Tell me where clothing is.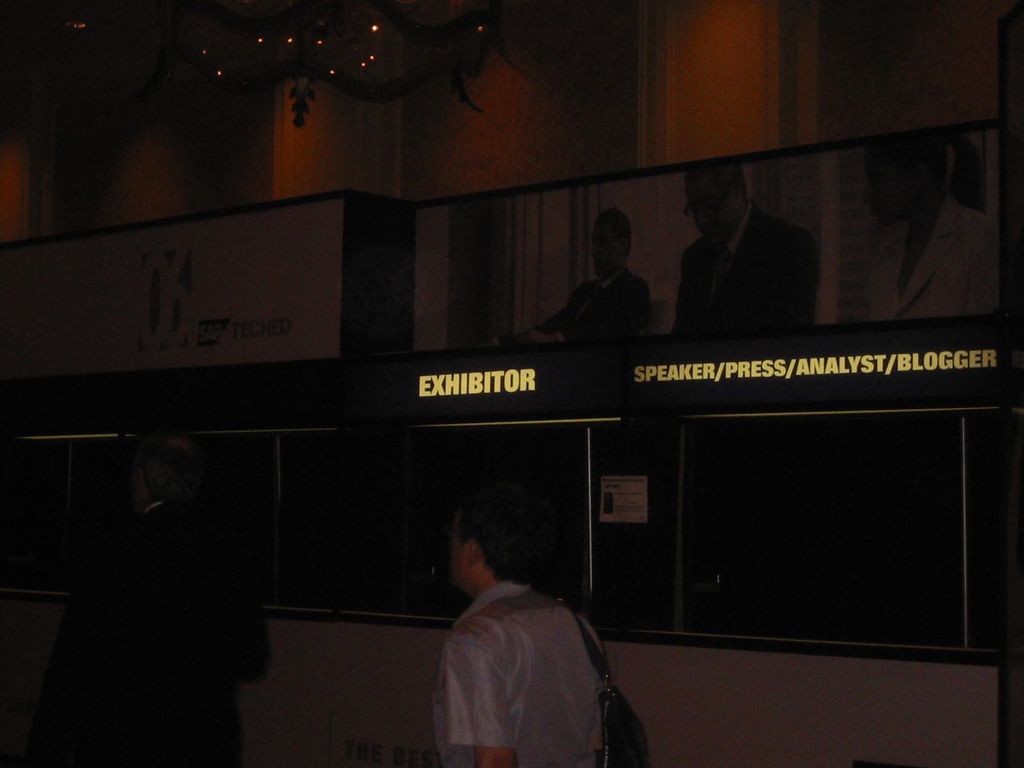
clothing is at 44/497/268/767.
